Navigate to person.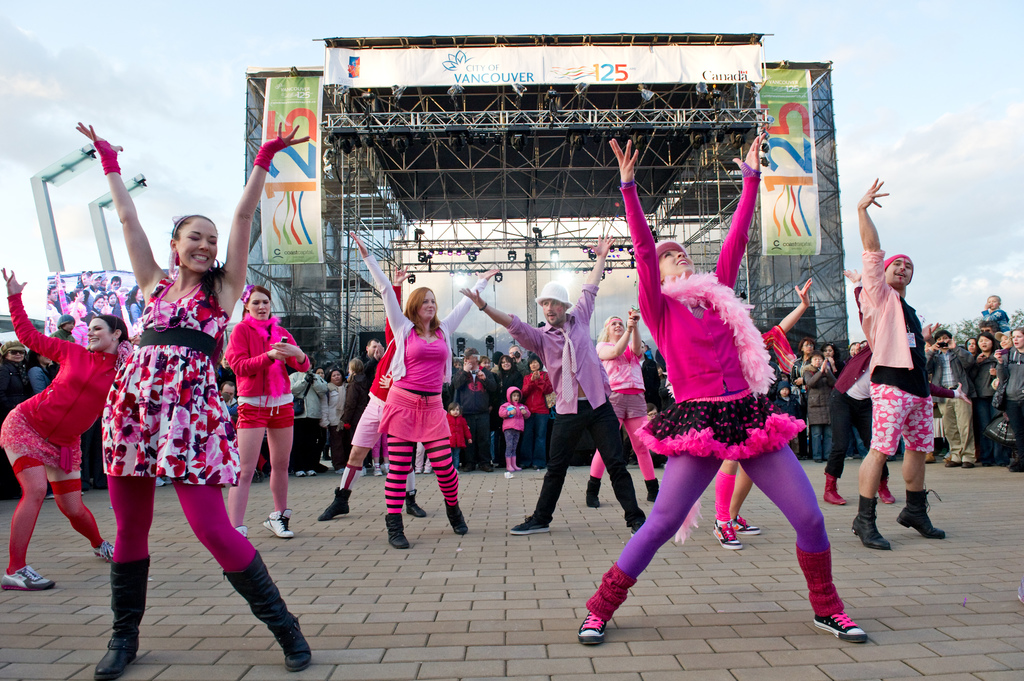
Navigation target: bbox=[803, 352, 840, 462].
